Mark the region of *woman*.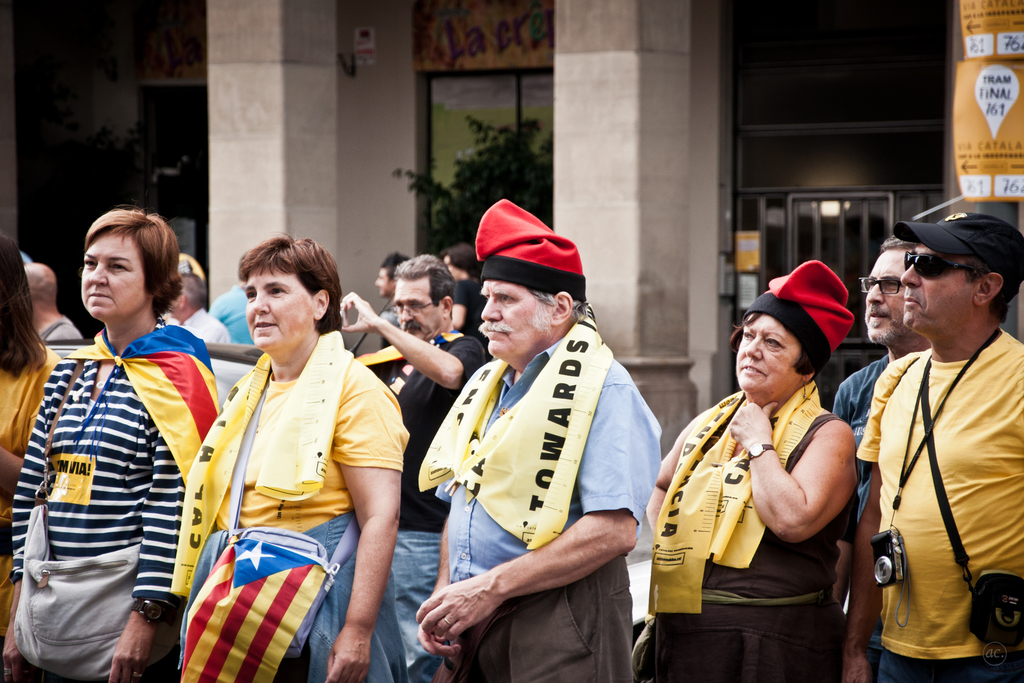
Region: bbox(442, 244, 486, 342).
